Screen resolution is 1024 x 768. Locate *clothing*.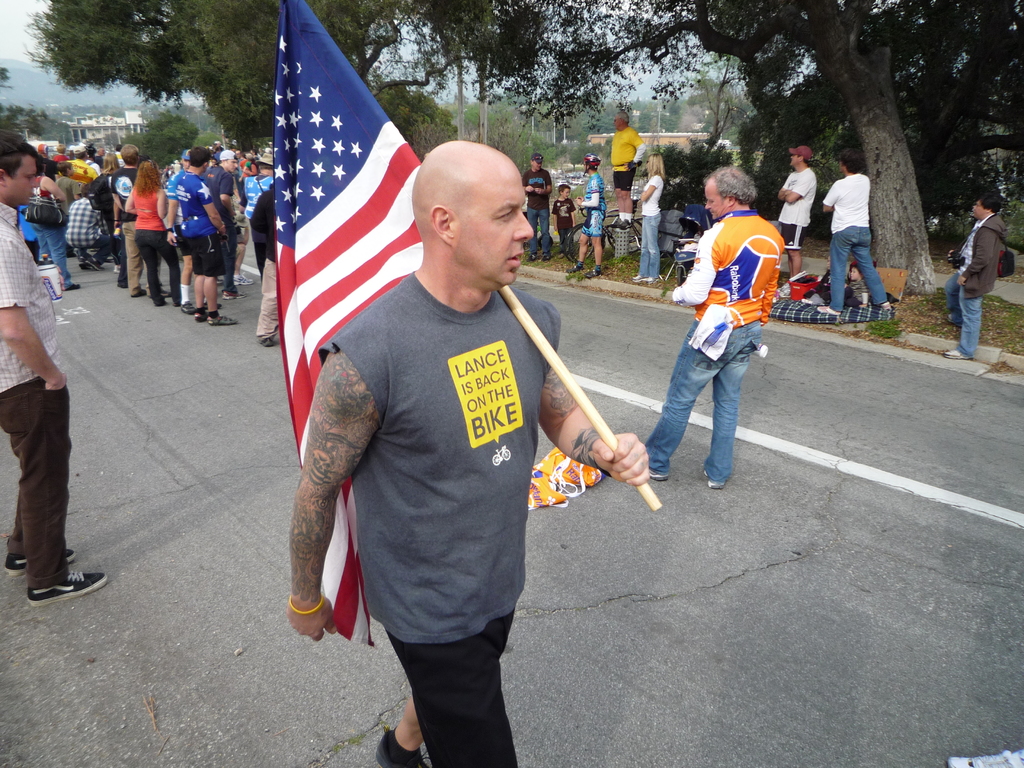
<region>774, 164, 819, 254</region>.
